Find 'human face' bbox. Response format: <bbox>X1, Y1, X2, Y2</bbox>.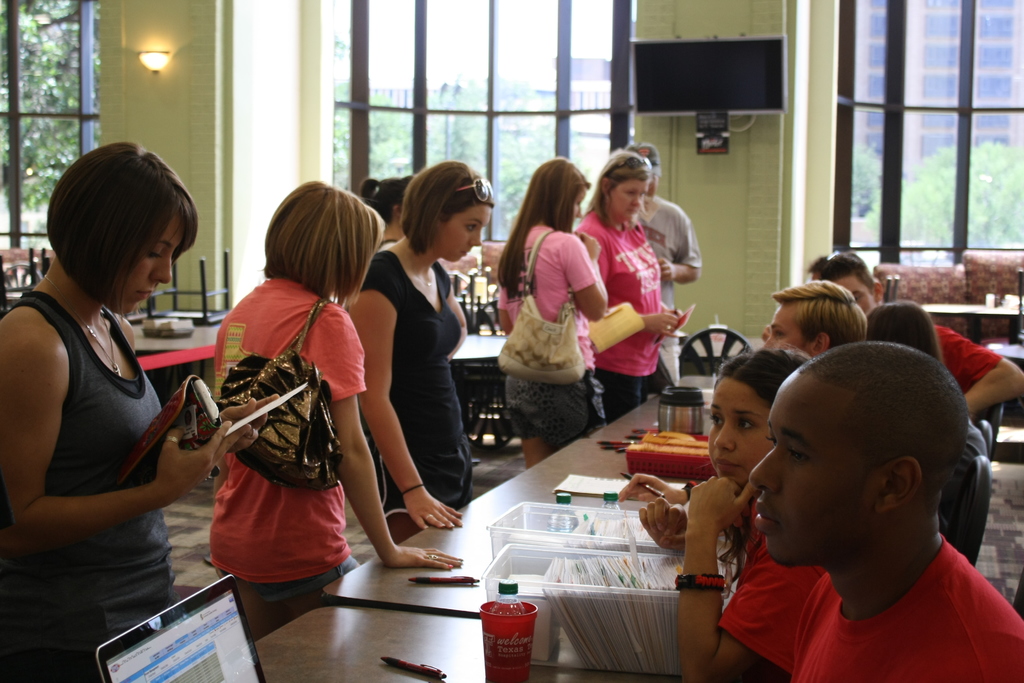
<bbox>109, 220, 181, 319</bbox>.
